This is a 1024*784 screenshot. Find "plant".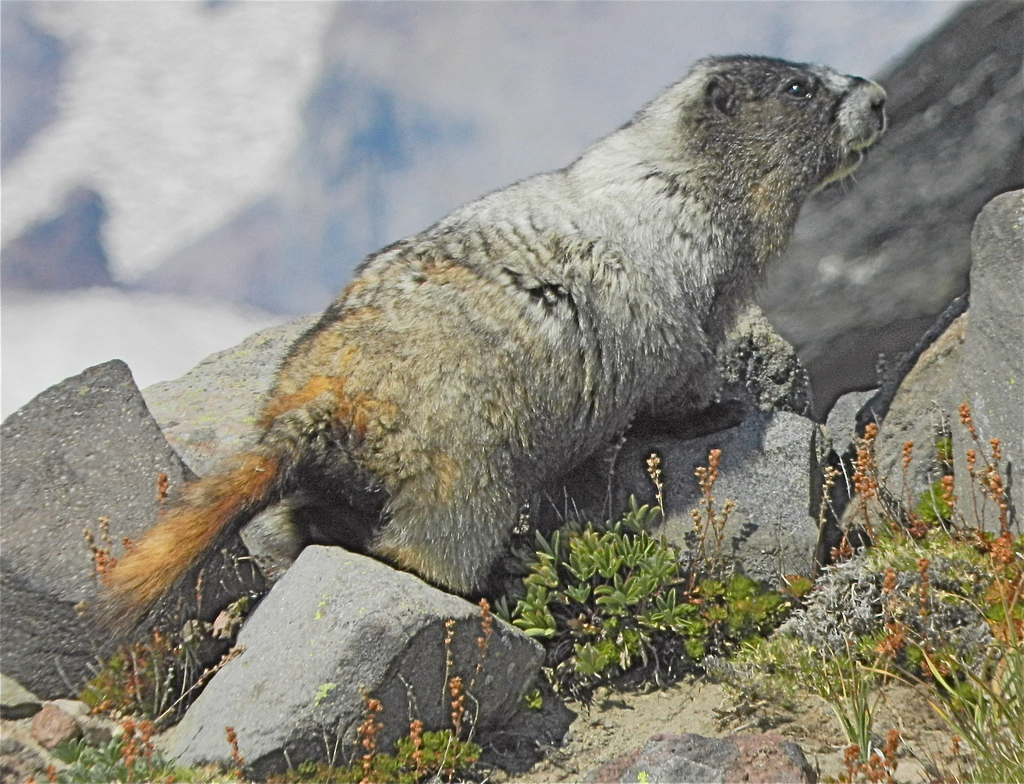
Bounding box: 267 590 490 783.
